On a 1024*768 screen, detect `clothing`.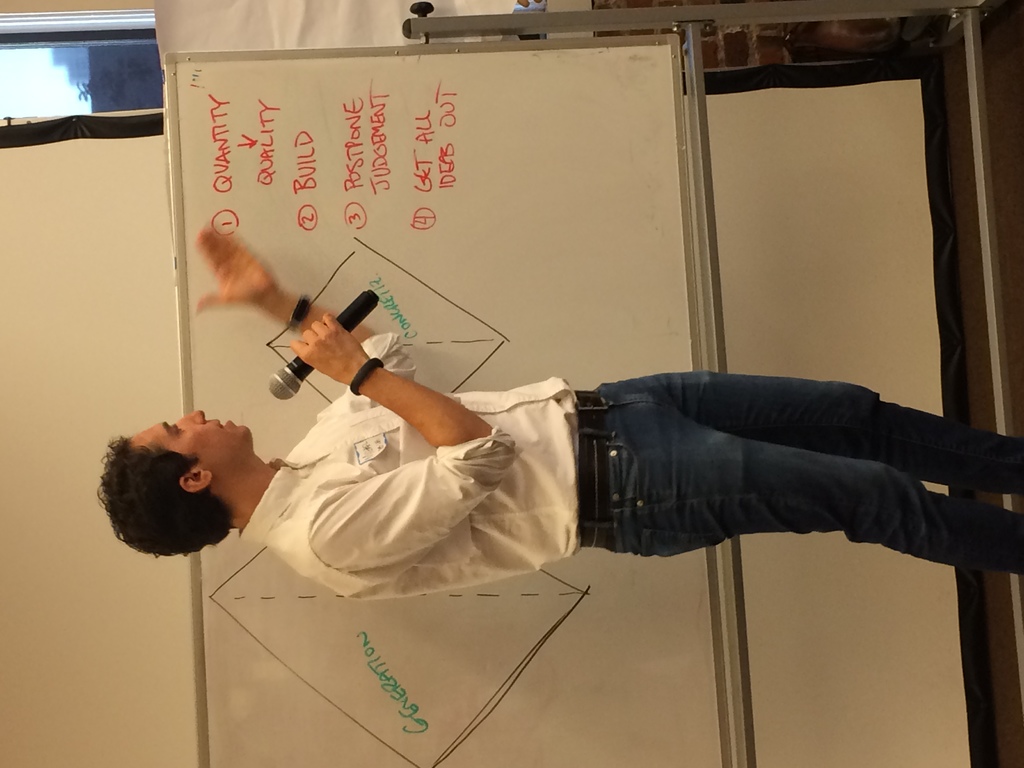
x1=208 y1=332 x2=1023 y2=583.
